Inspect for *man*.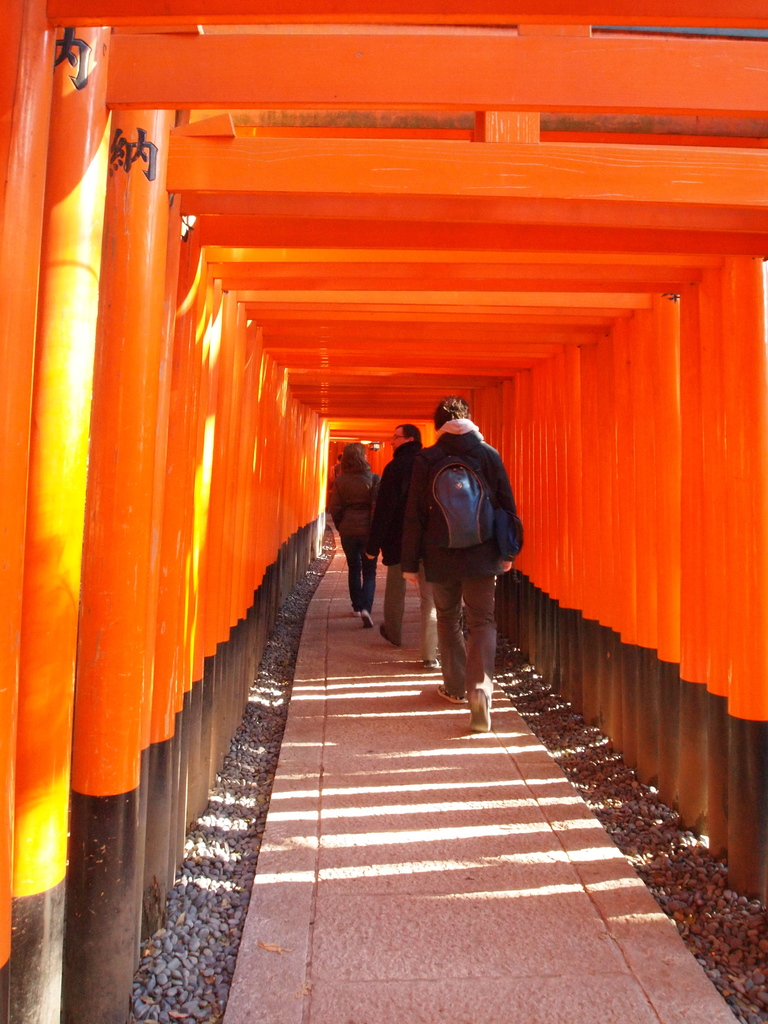
Inspection: Rect(366, 420, 450, 665).
